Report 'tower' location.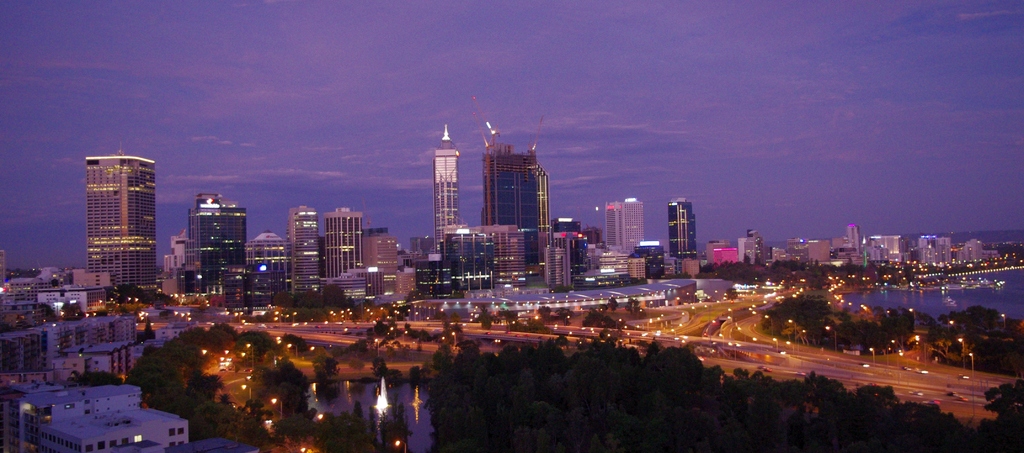
Report: 178, 183, 245, 310.
